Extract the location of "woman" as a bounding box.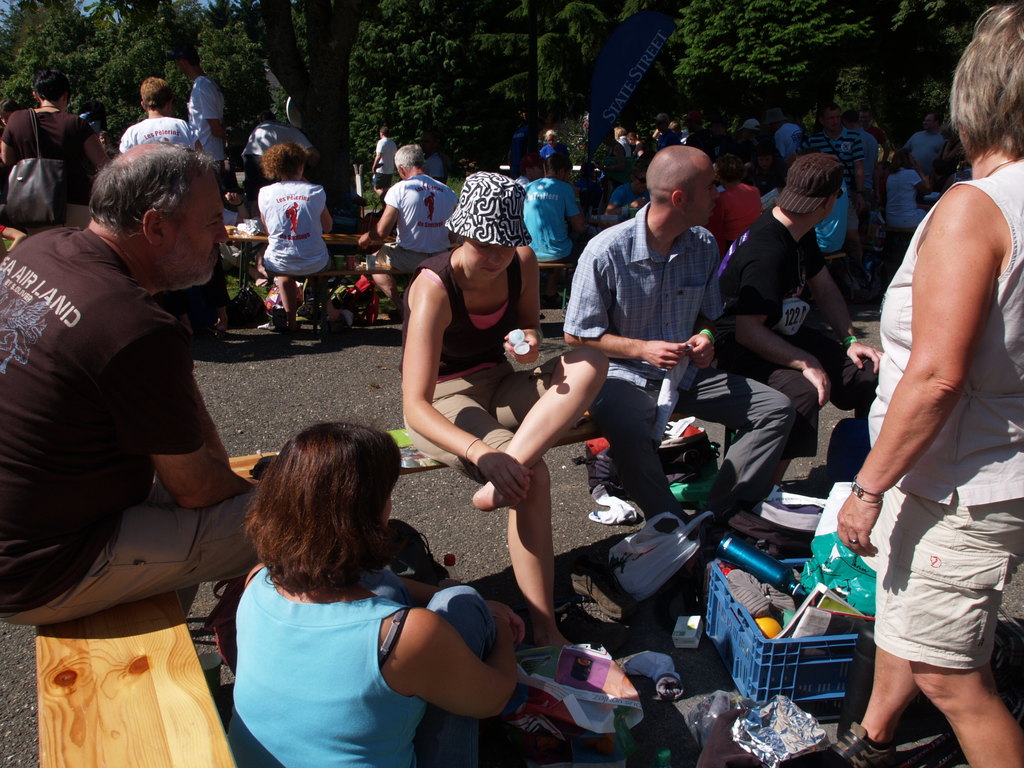
bbox=[398, 172, 611, 658].
